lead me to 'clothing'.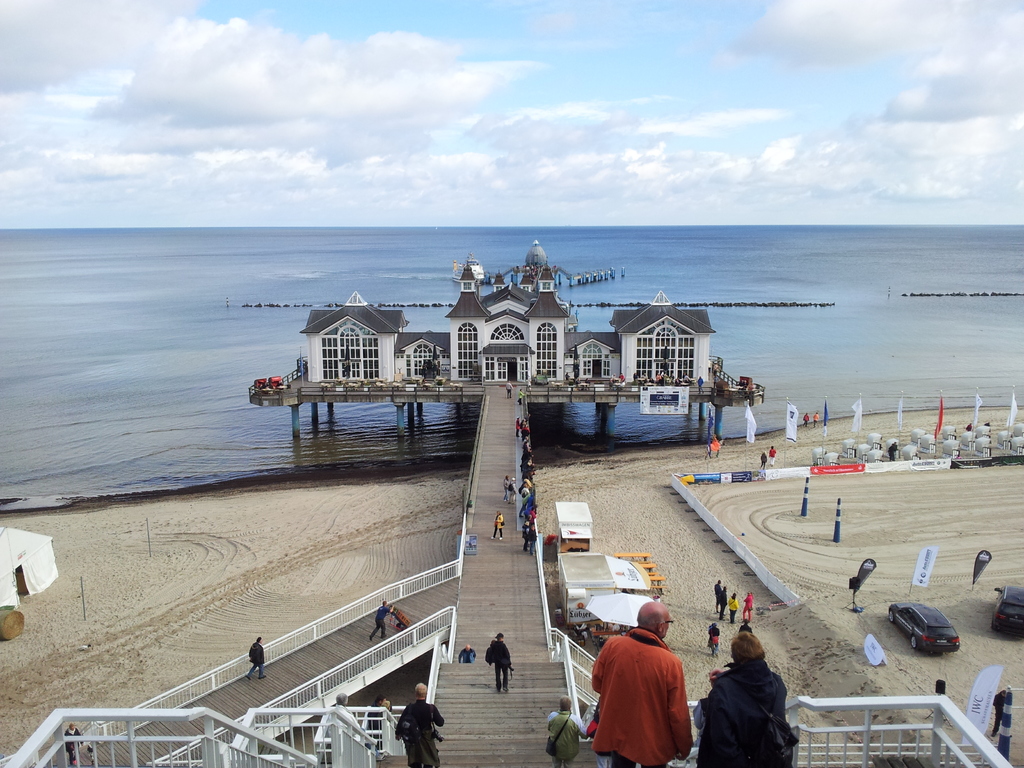
Lead to 372,607,383,647.
